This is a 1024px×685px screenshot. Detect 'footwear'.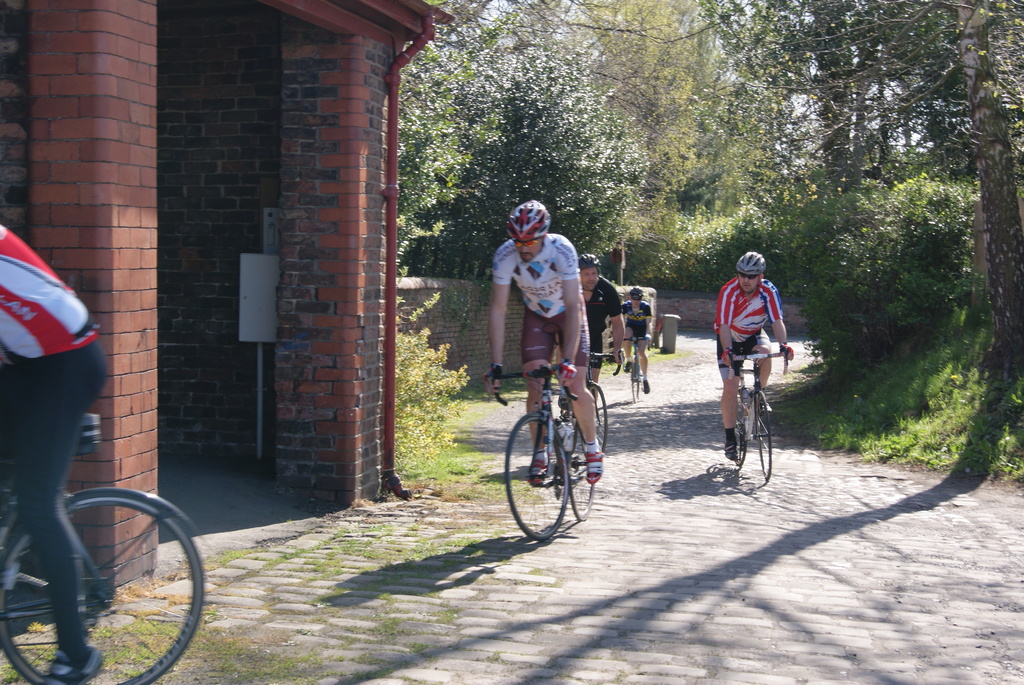
bbox(624, 358, 636, 376).
